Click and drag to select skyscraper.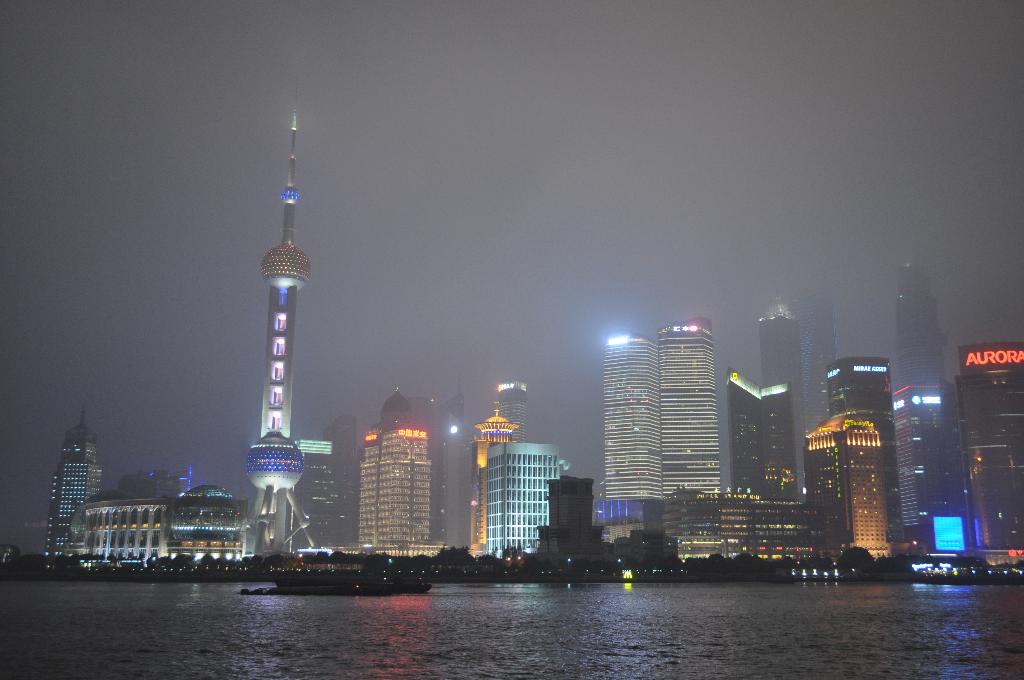
Selection: x1=805, y1=387, x2=897, y2=554.
